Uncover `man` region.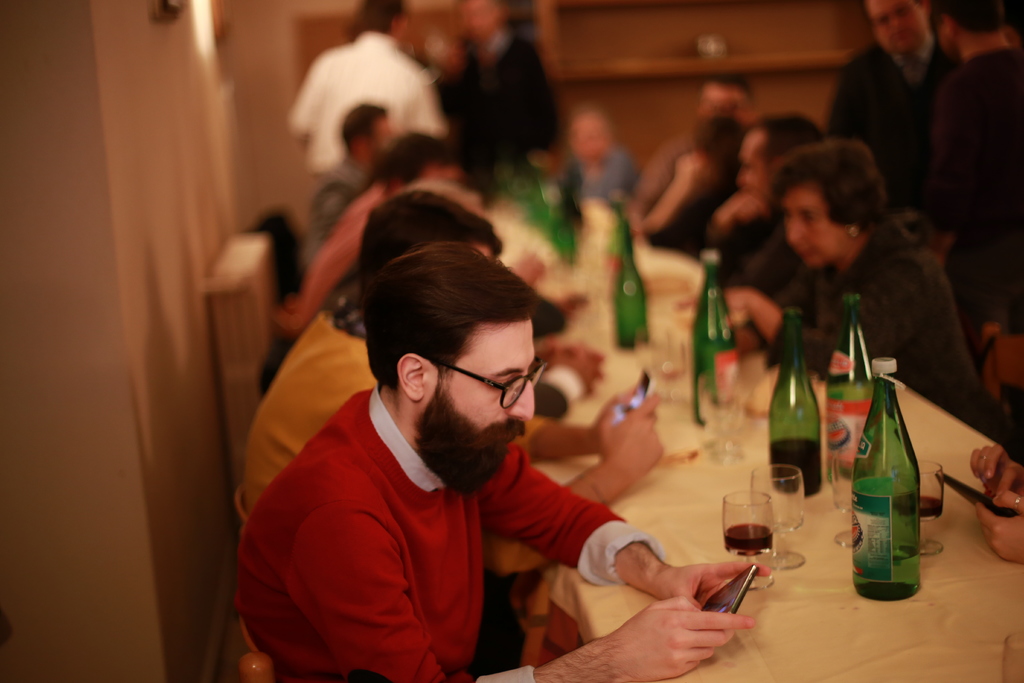
Uncovered: locate(302, 102, 416, 268).
